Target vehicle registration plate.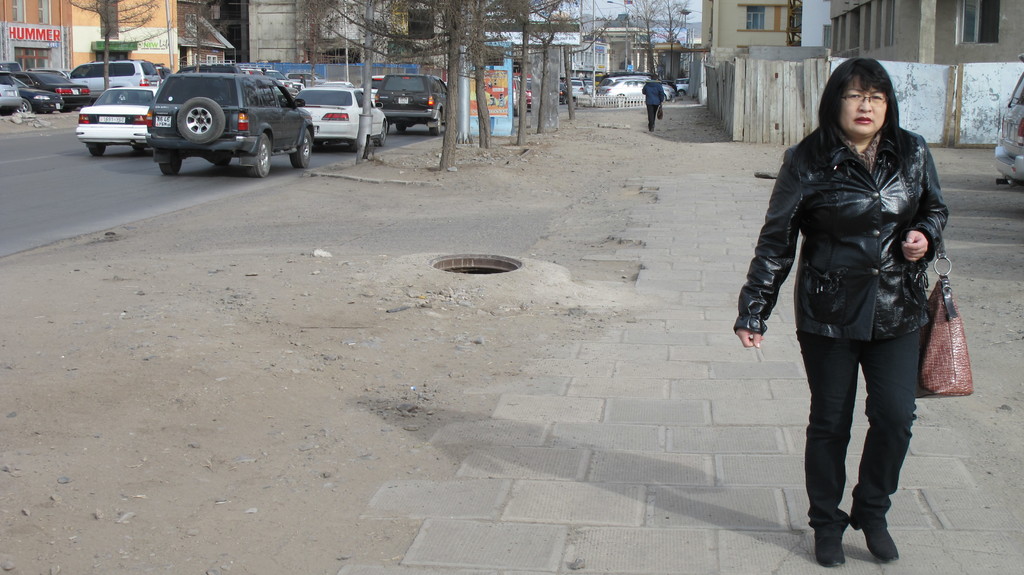
Target region: 55, 103, 60, 109.
